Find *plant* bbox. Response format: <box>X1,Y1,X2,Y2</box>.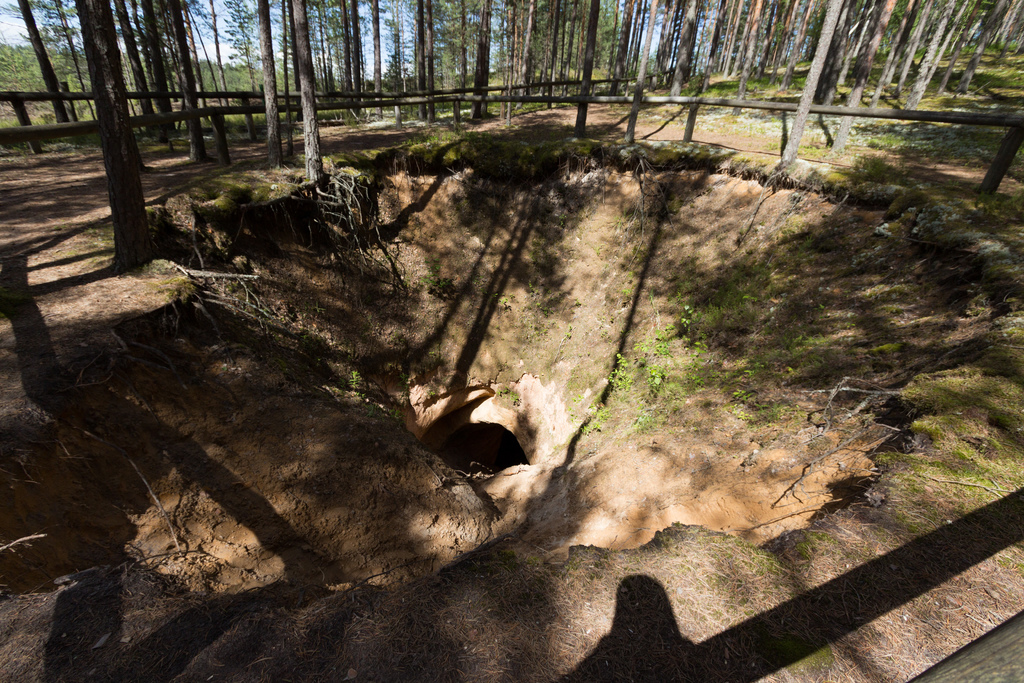
<box>672,305,696,331</box>.
